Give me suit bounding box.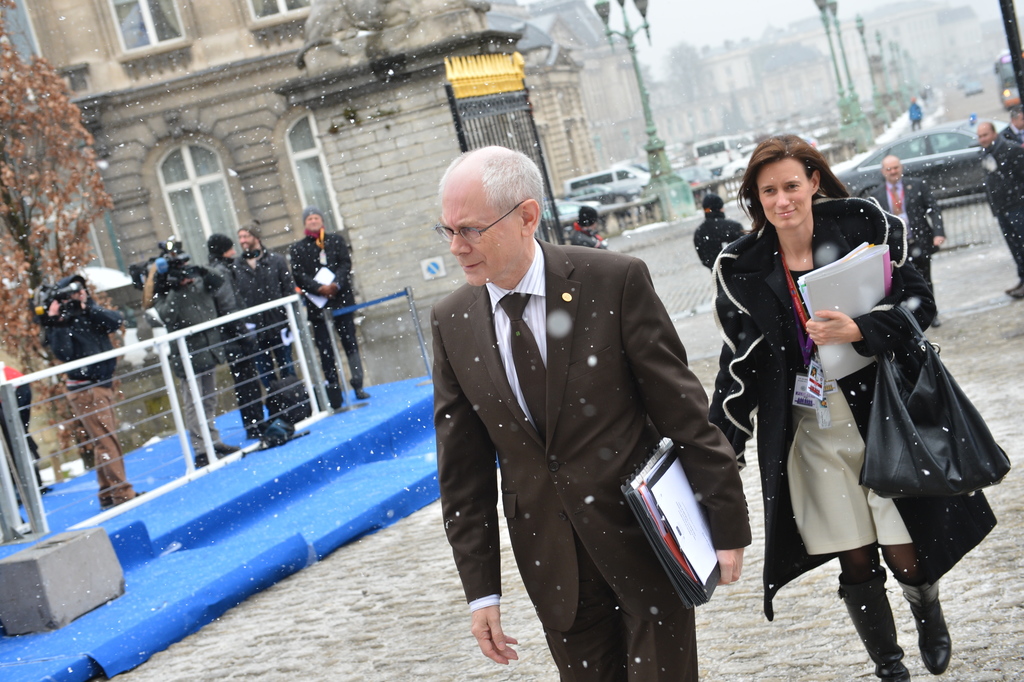
Rect(871, 182, 944, 317).
